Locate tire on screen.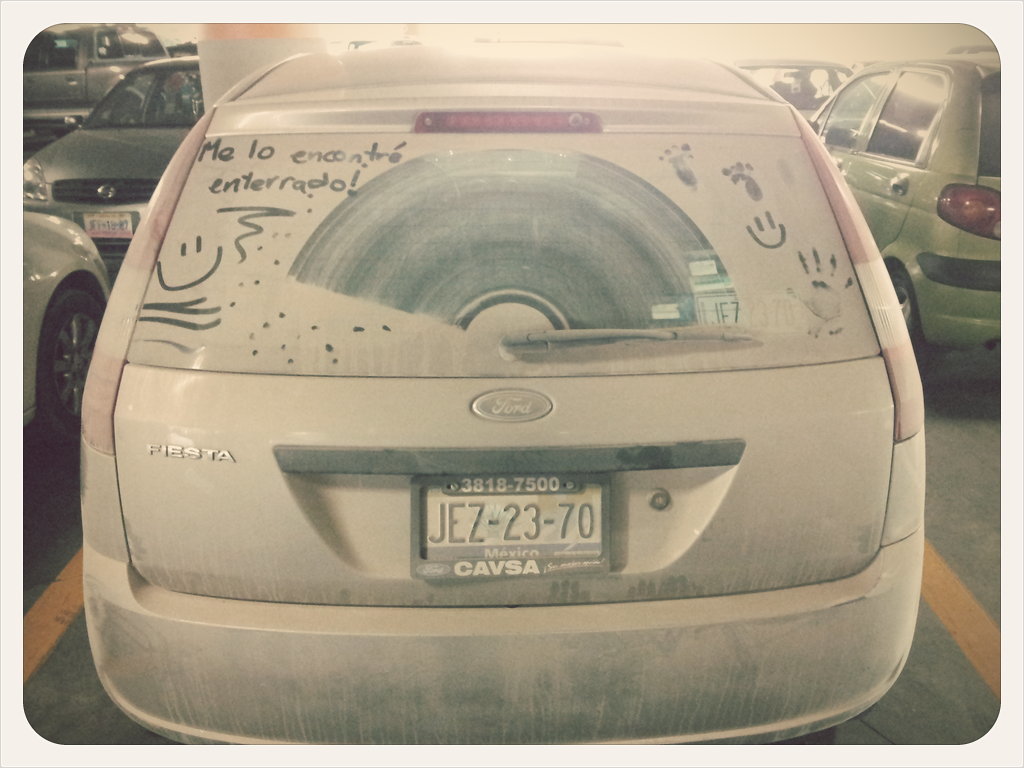
On screen at 33,292,106,443.
